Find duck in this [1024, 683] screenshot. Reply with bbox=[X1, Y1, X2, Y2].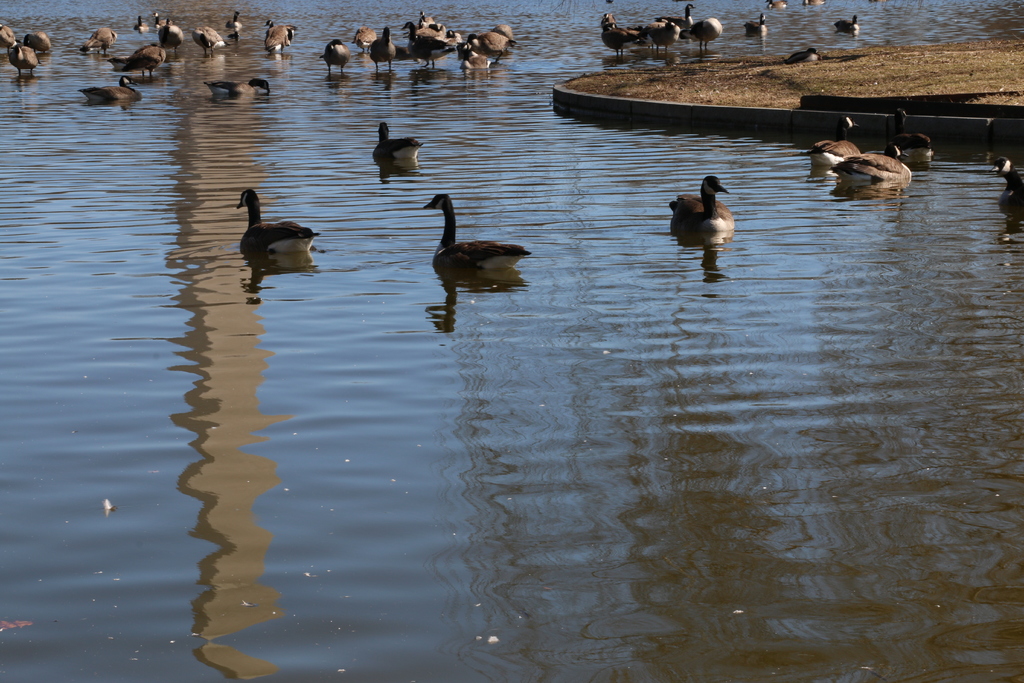
bbox=[744, 13, 774, 35].
